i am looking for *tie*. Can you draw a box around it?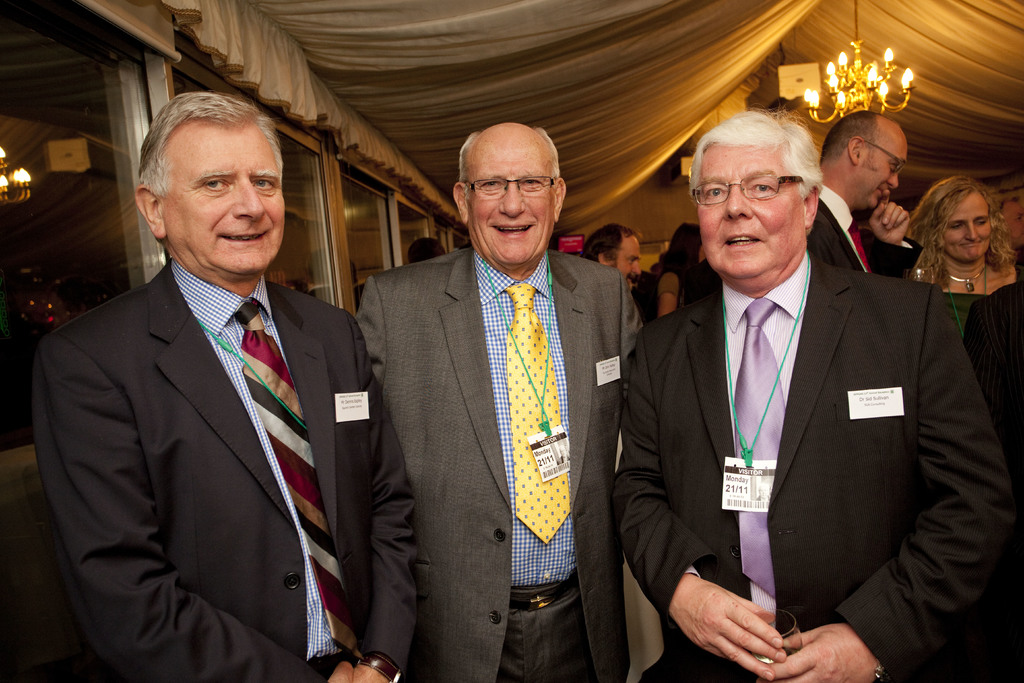
Sure, the bounding box is (740, 299, 787, 598).
